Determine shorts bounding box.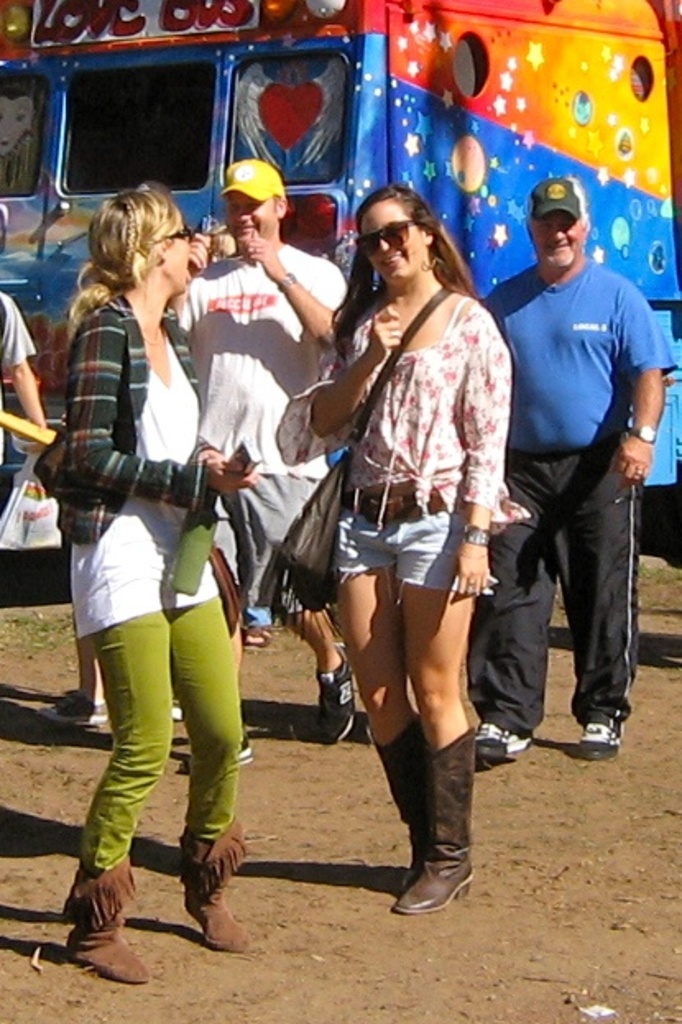
Determined: [304, 495, 518, 598].
